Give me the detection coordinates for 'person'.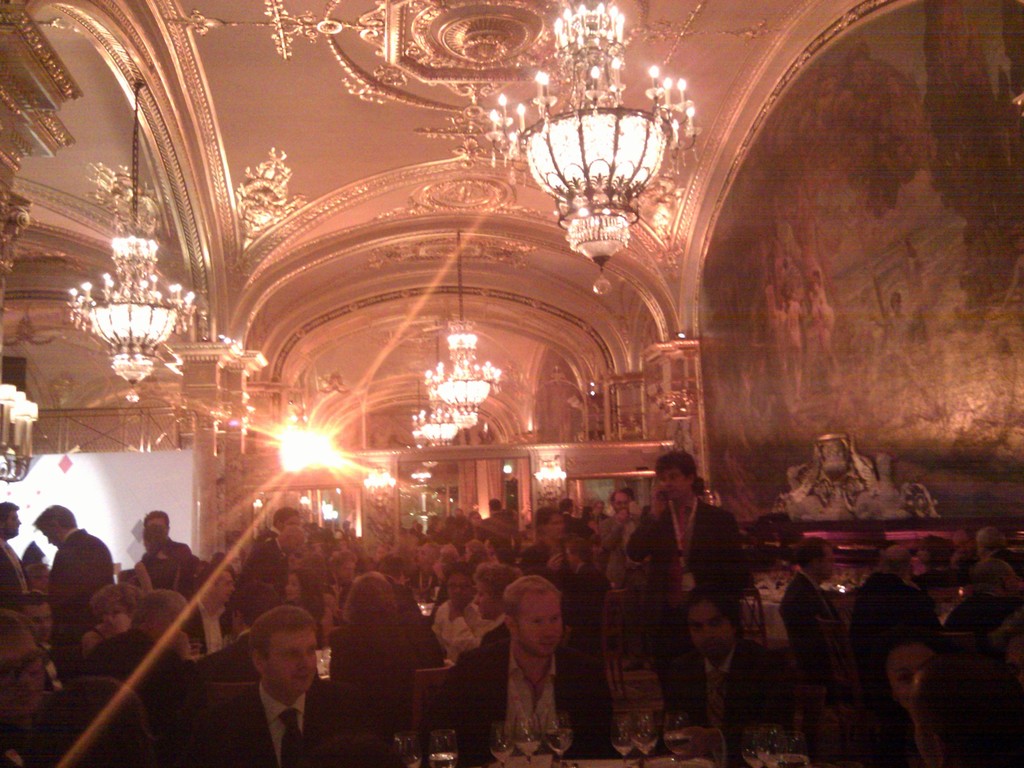
227/607/325/762.
